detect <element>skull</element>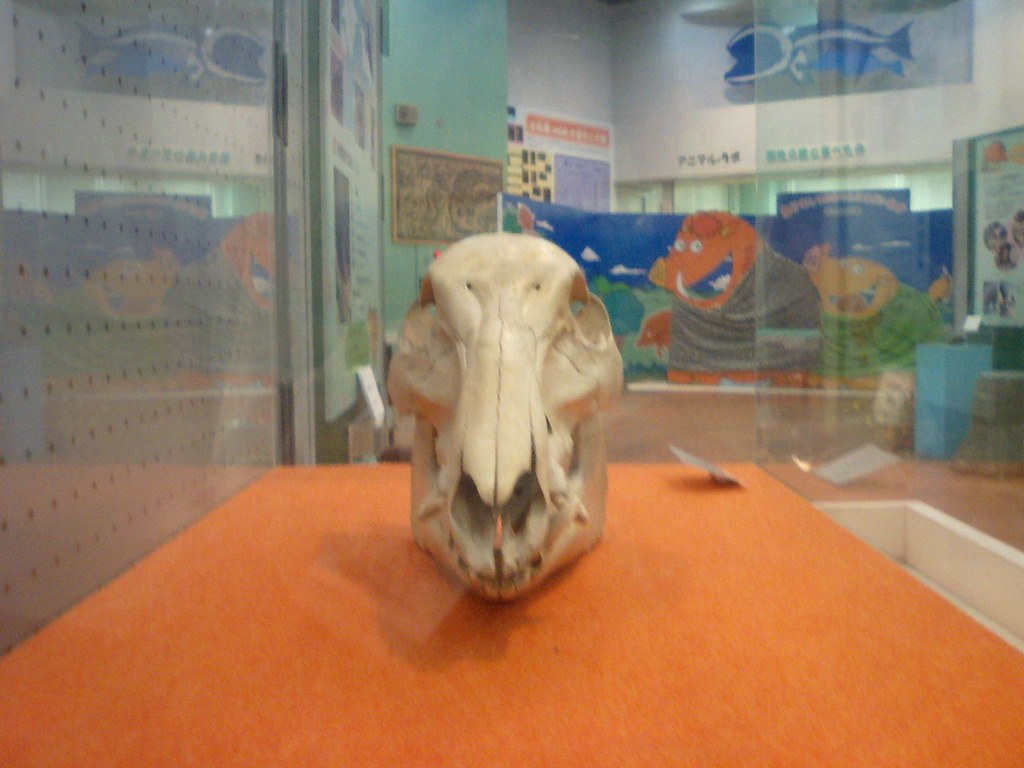
locate(388, 234, 623, 597)
